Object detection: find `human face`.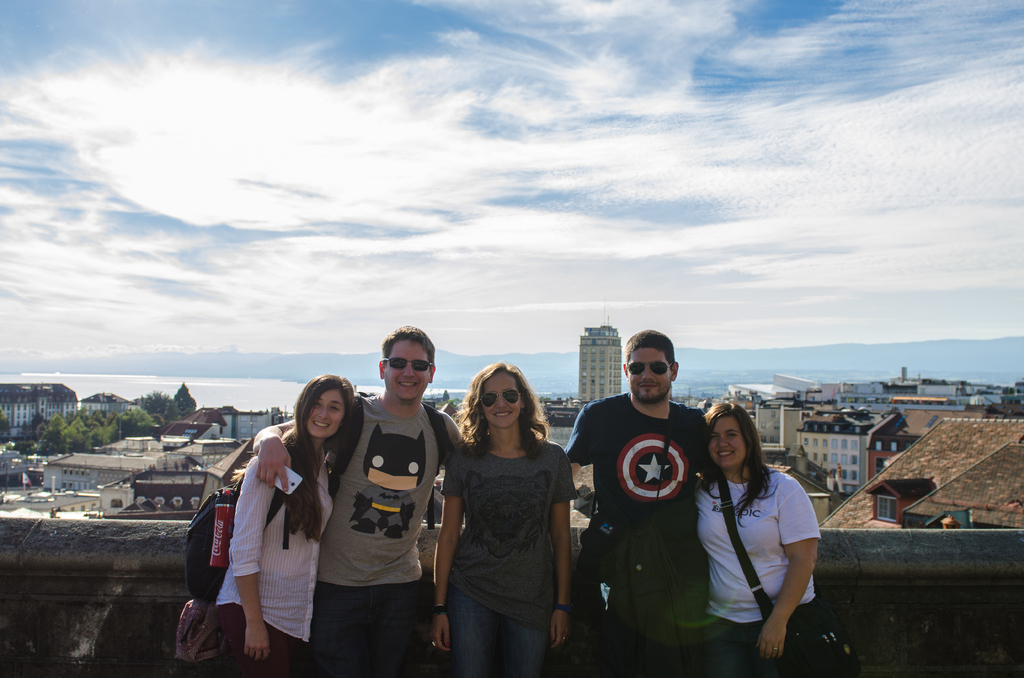
left=481, top=371, right=519, bottom=428.
